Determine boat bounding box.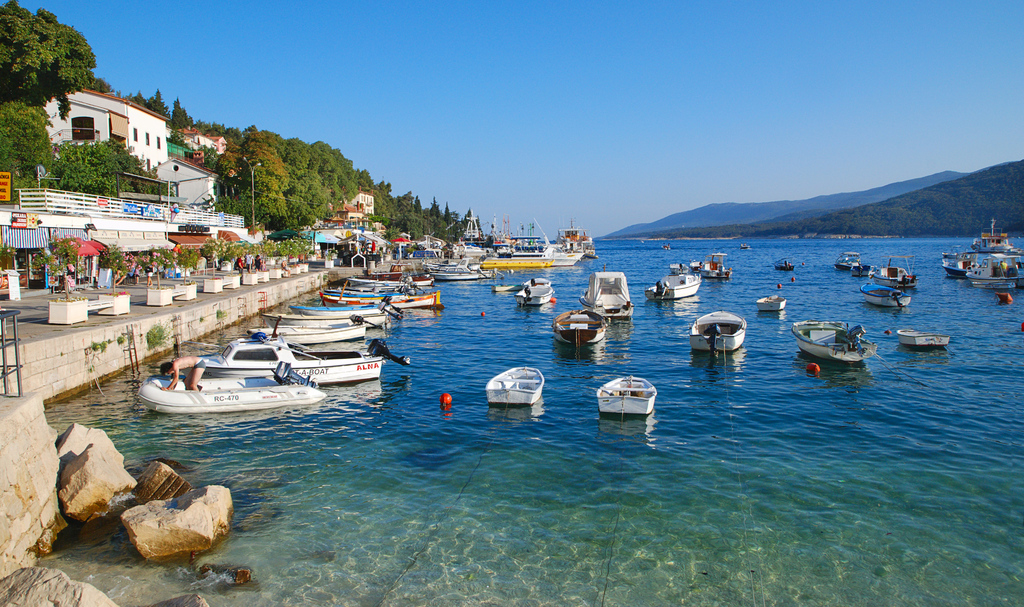
Determined: bbox=[552, 309, 607, 355].
